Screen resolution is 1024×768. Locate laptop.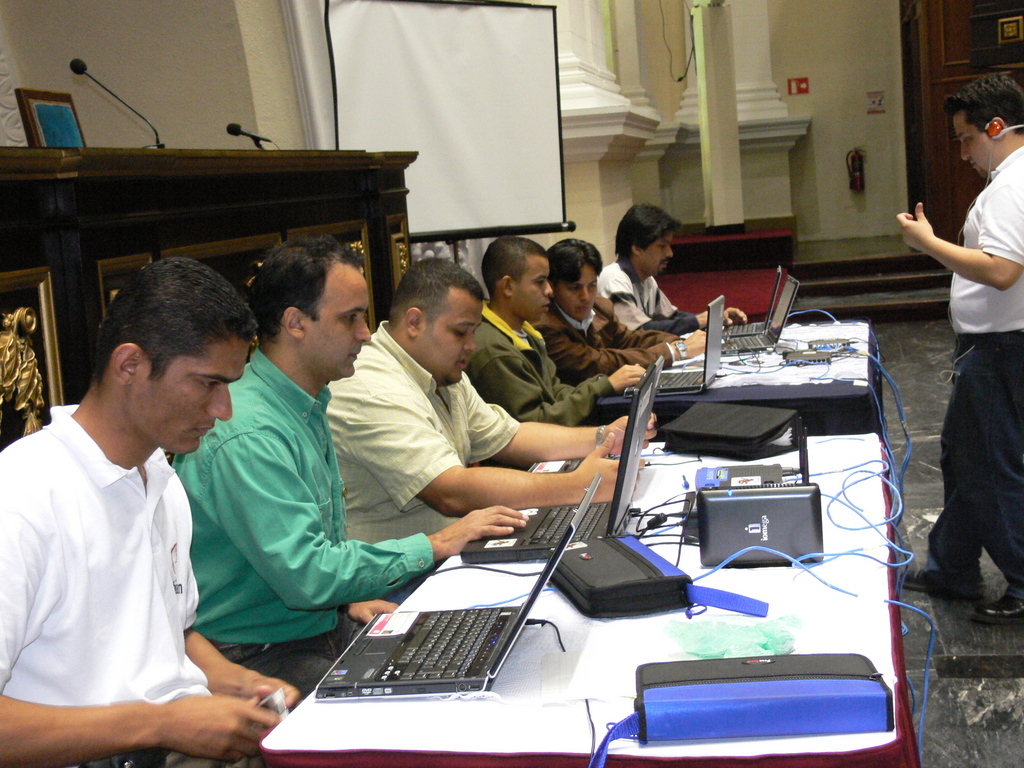
left=251, top=495, right=601, bottom=735.
